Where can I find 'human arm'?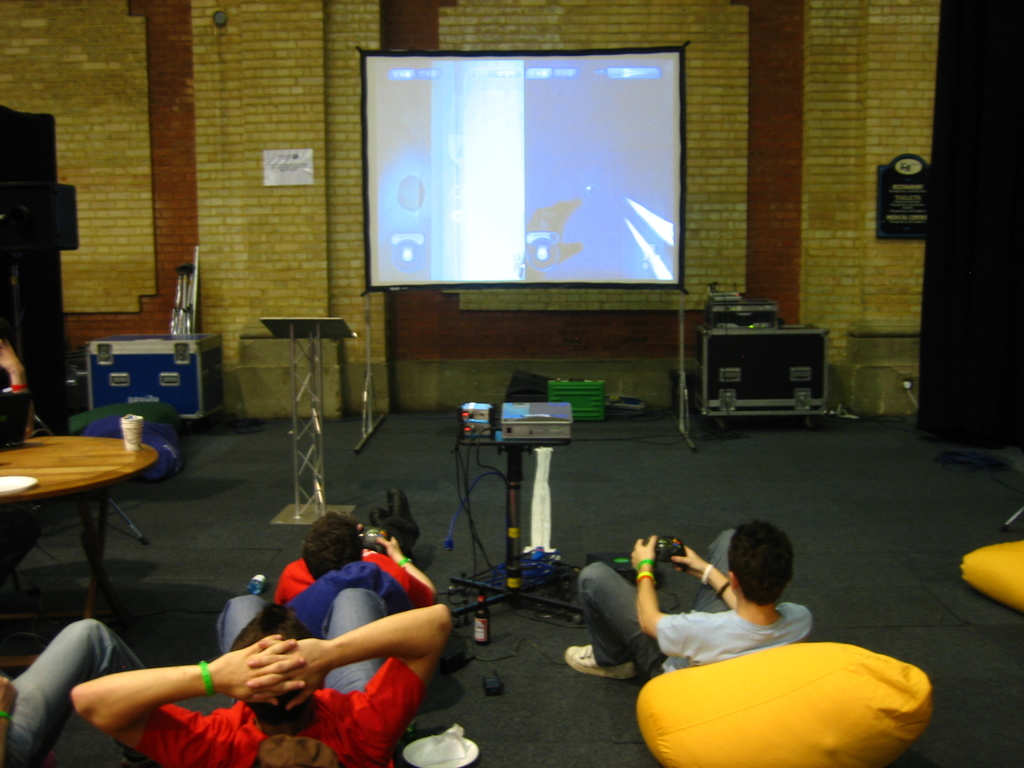
You can find it at 375,531,437,610.
